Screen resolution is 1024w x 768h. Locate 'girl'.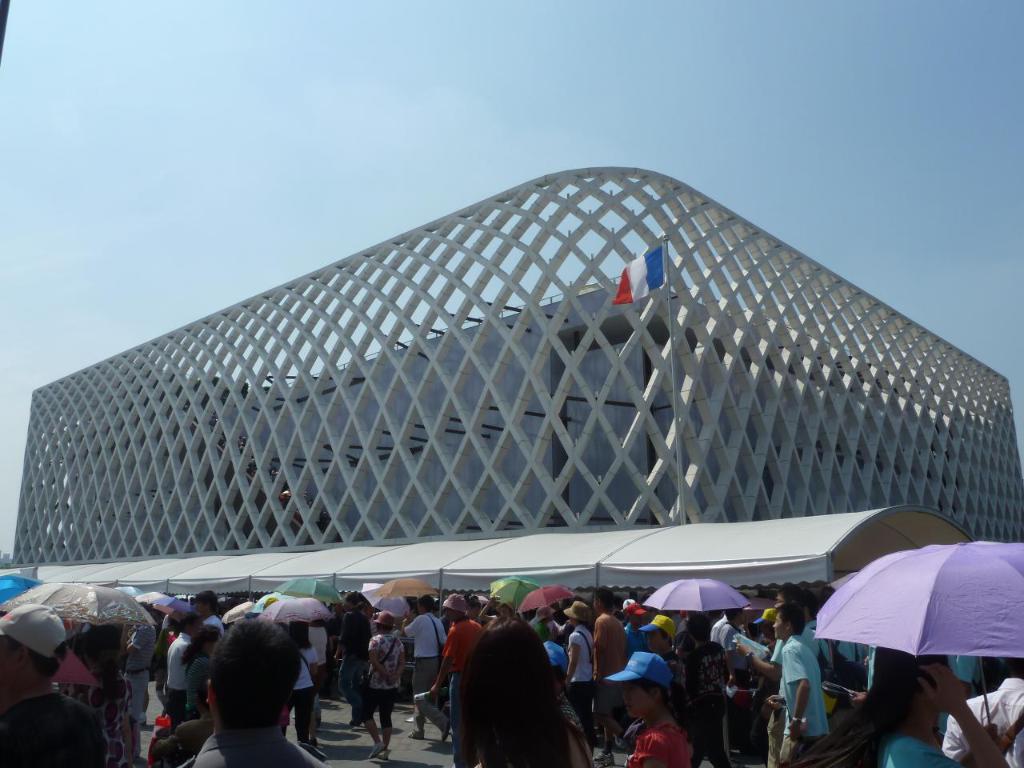
<bbox>603, 654, 685, 767</bbox>.
